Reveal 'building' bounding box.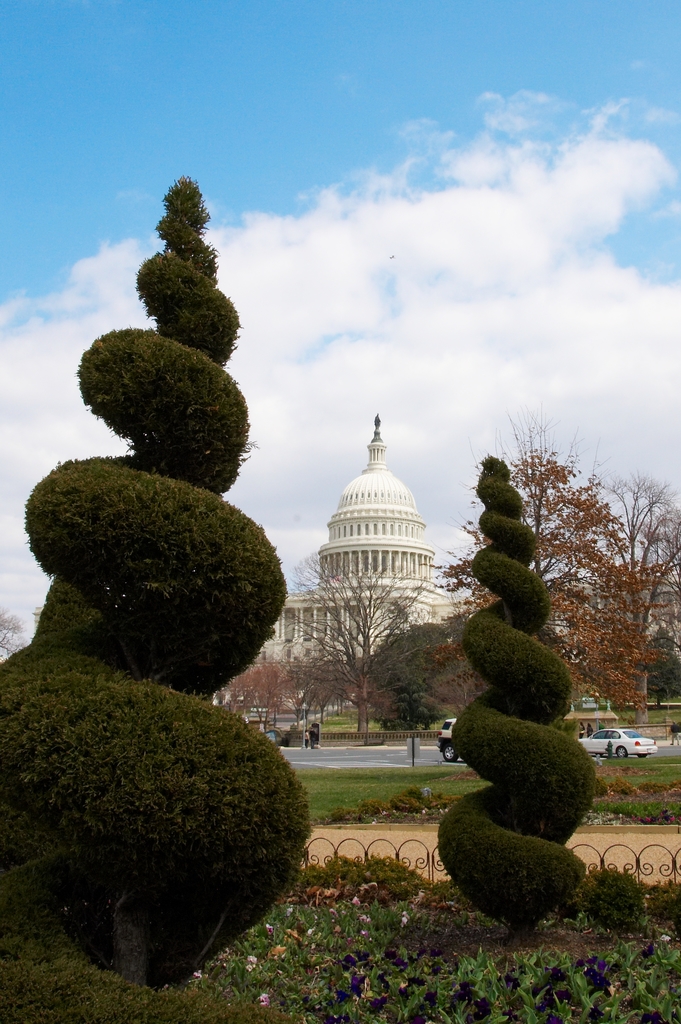
Revealed: <region>255, 414, 469, 664</region>.
